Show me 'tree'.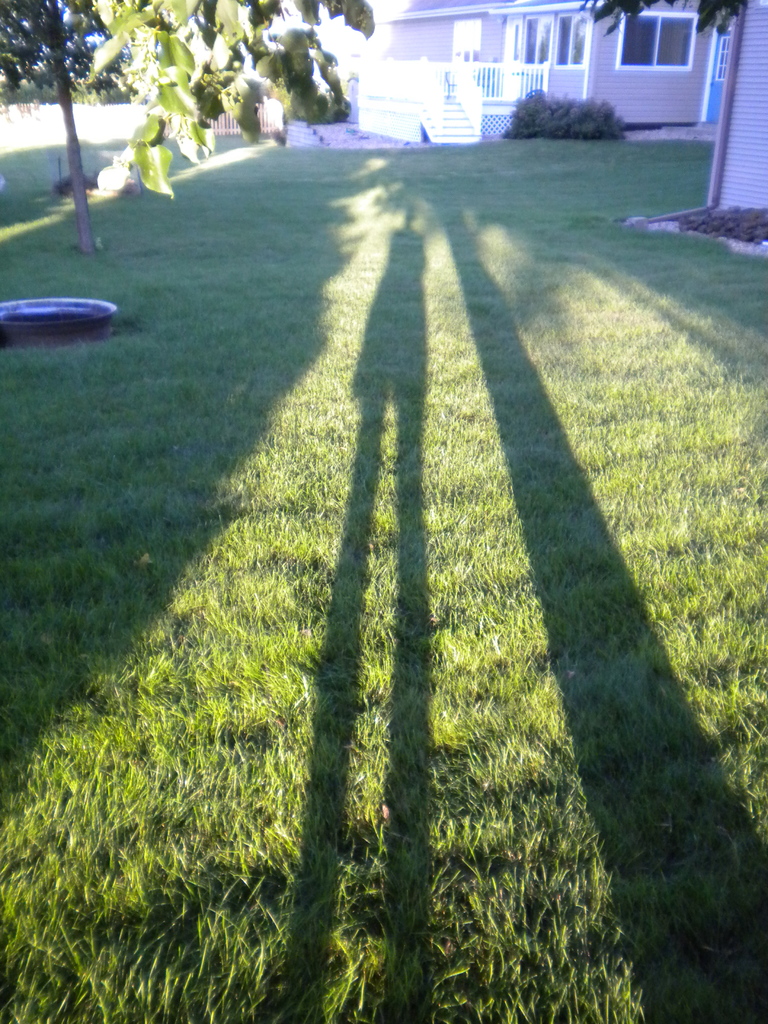
'tree' is here: crop(0, 0, 376, 198).
